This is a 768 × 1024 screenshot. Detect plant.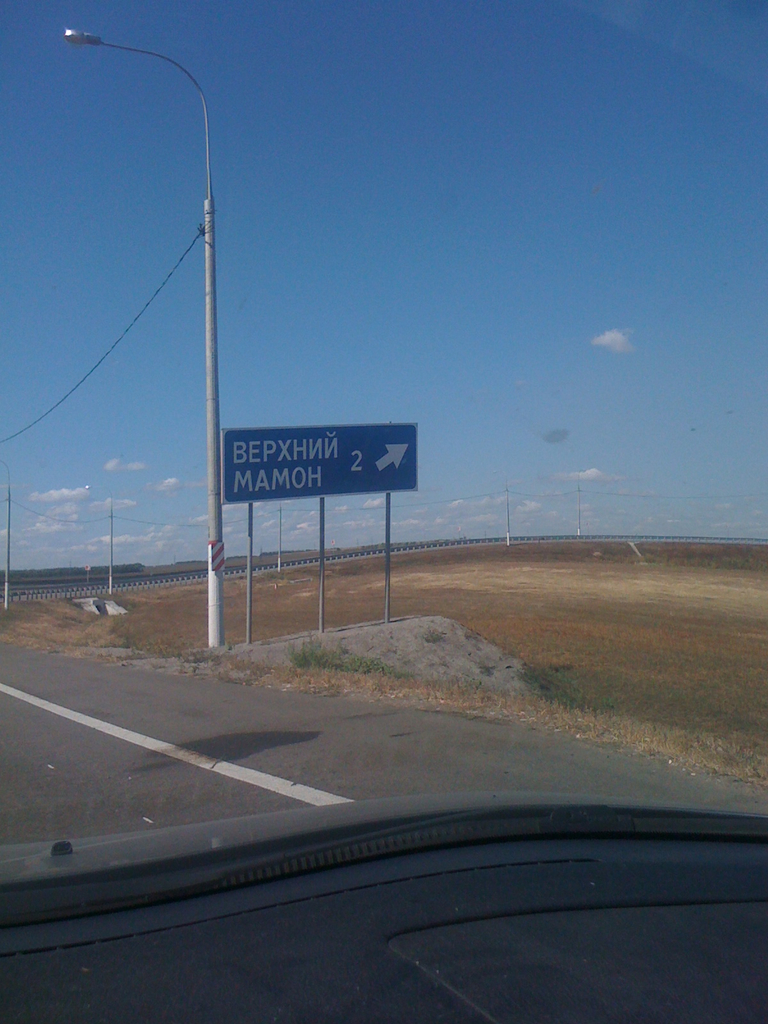
521,657,623,722.
